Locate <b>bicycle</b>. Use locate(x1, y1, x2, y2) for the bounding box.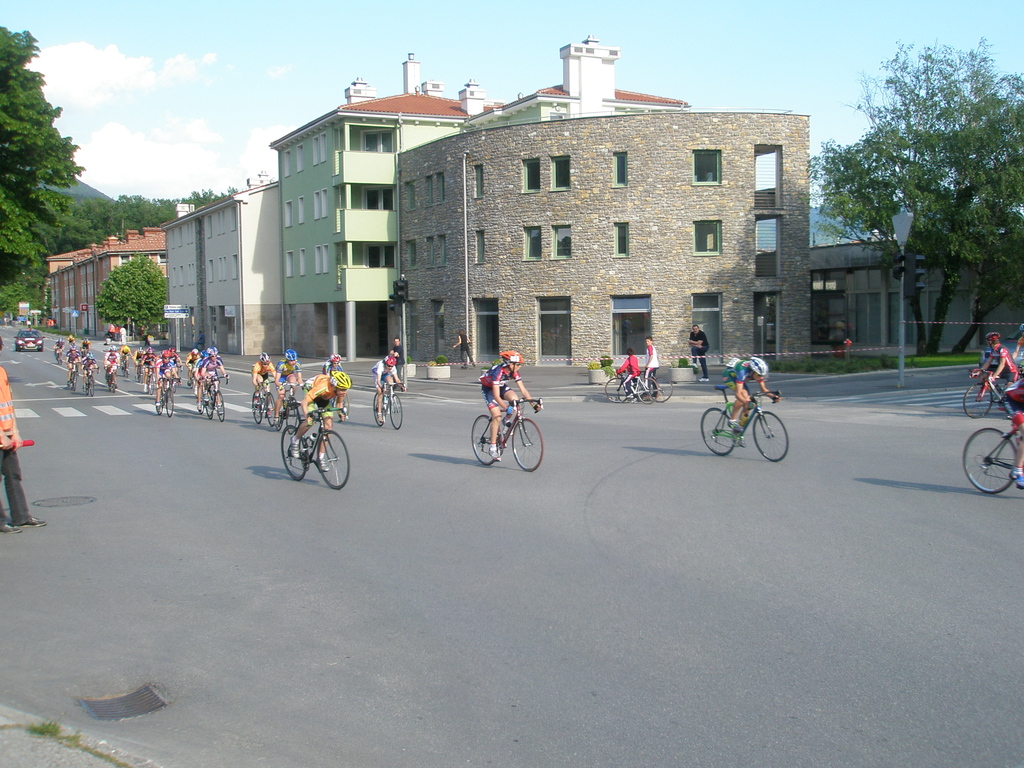
locate(147, 369, 153, 390).
